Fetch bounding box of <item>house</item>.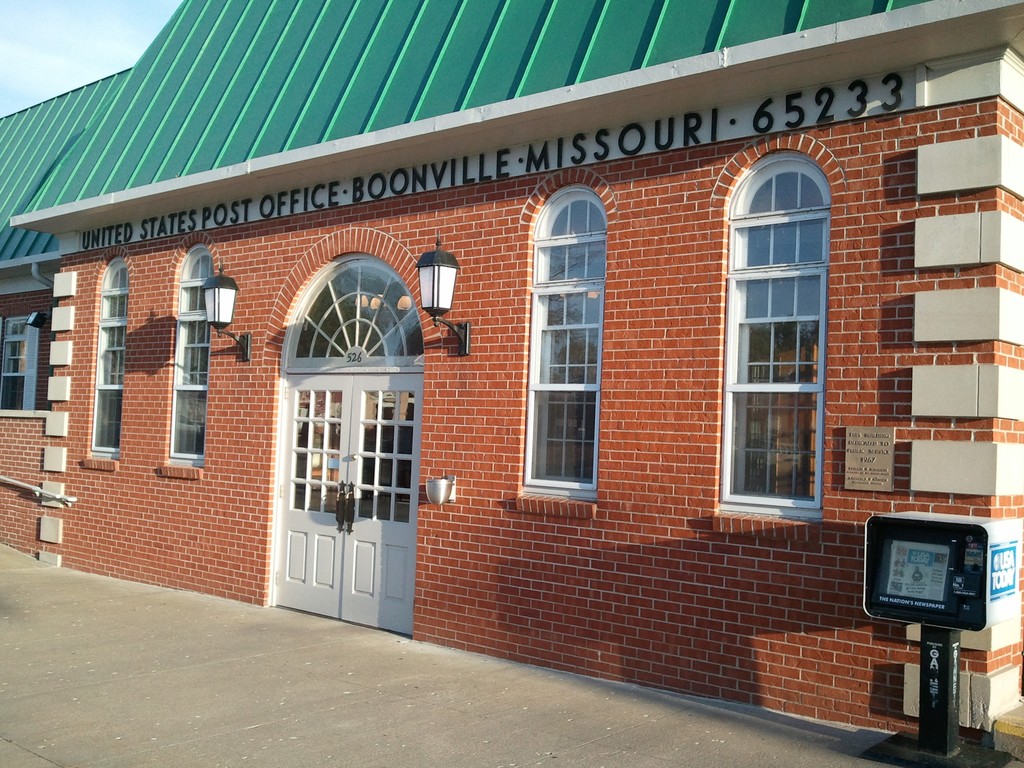
Bbox: bbox=(0, 0, 1023, 764).
